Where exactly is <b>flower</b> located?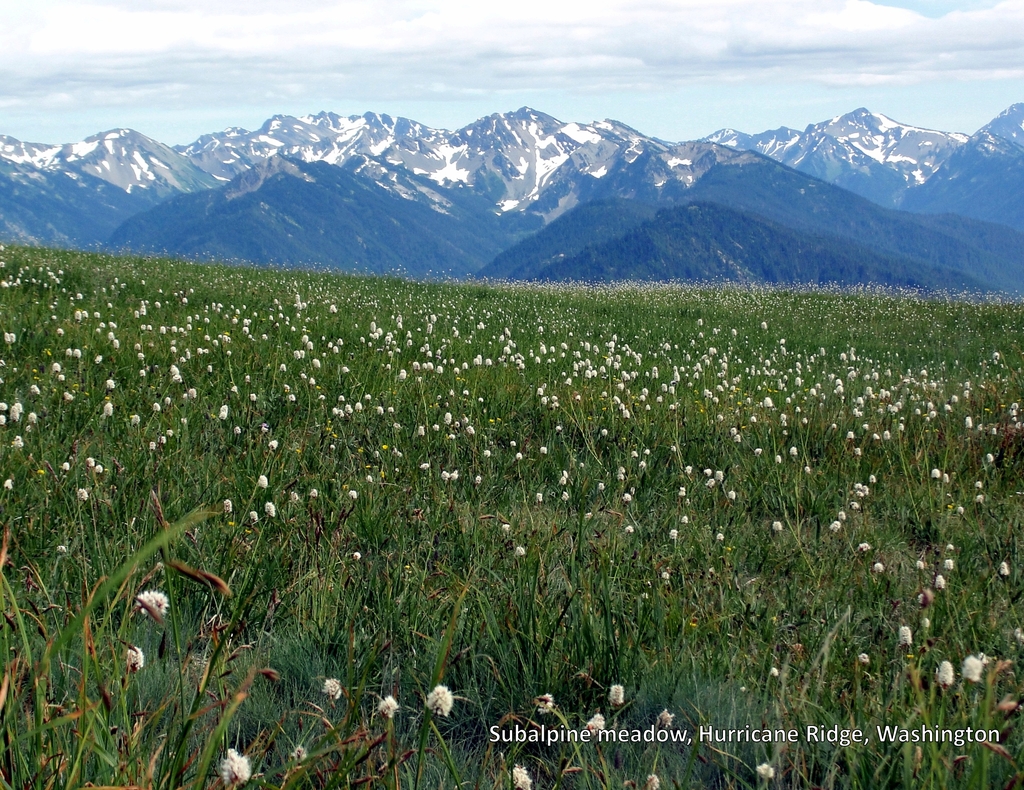
Its bounding box is crop(511, 768, 530, 789).
